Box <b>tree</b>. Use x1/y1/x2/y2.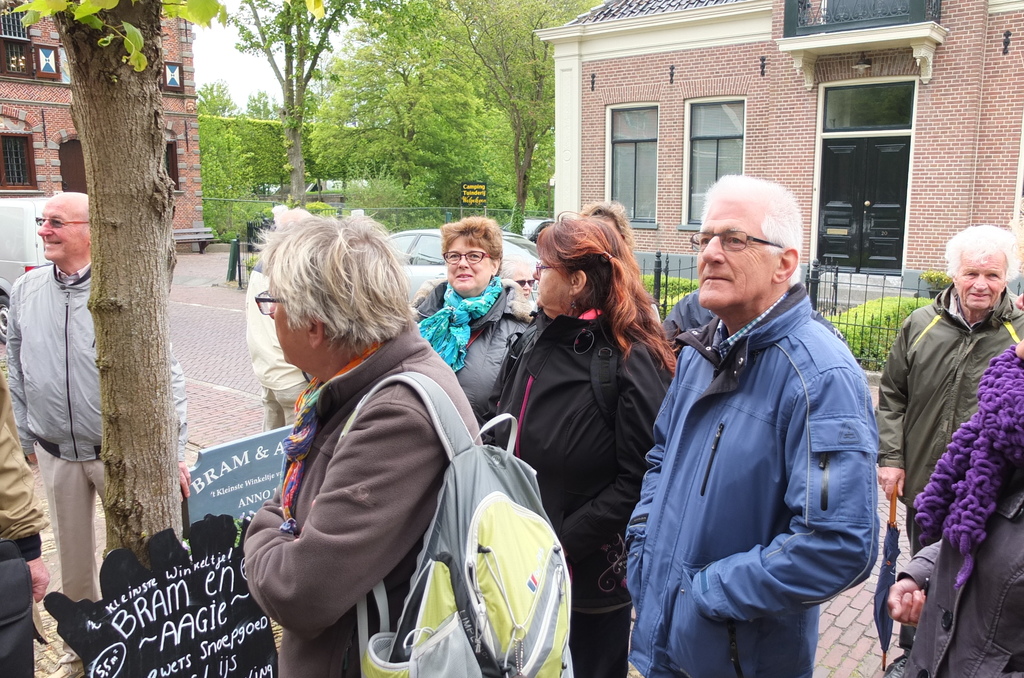
25/0/216/563.
